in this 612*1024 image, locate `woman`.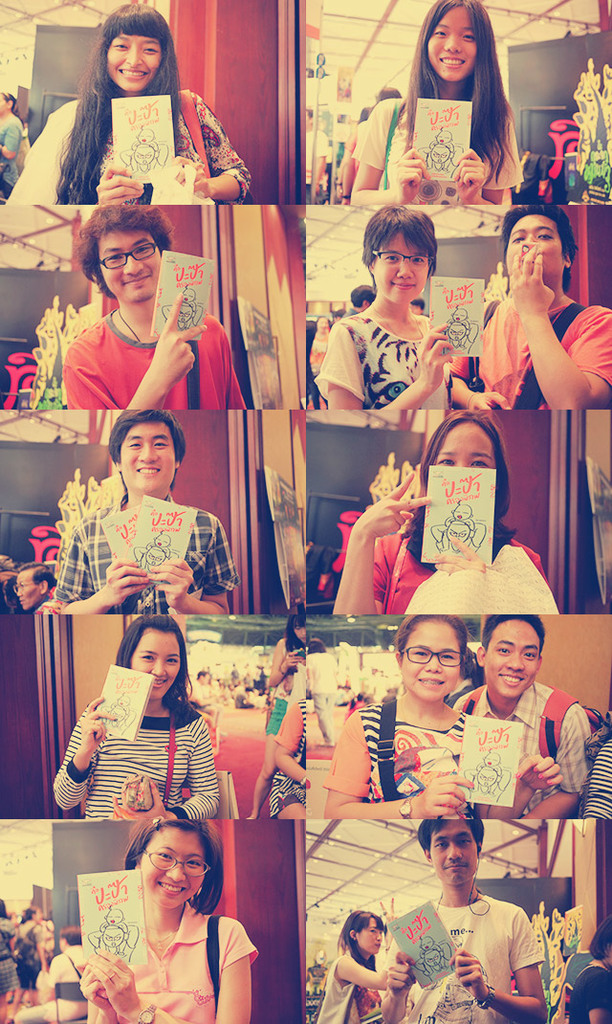
Bounding box: {"x1": 316, "y1": 910, "x2": 396, "y2": 1023}.
